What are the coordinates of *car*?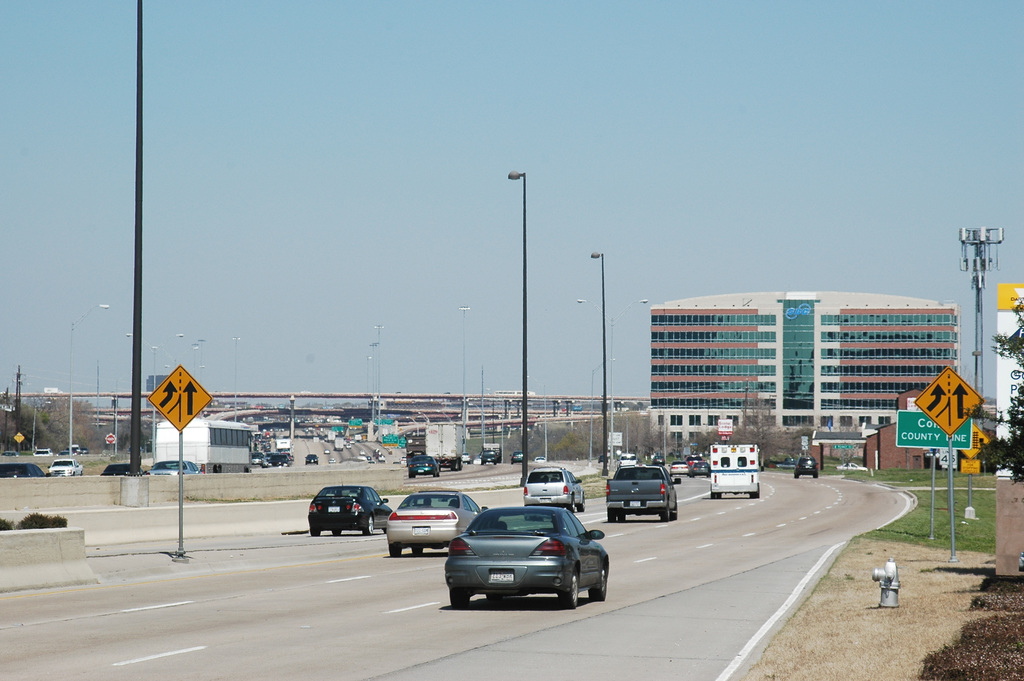
box=[393, 489, 489, 559].
